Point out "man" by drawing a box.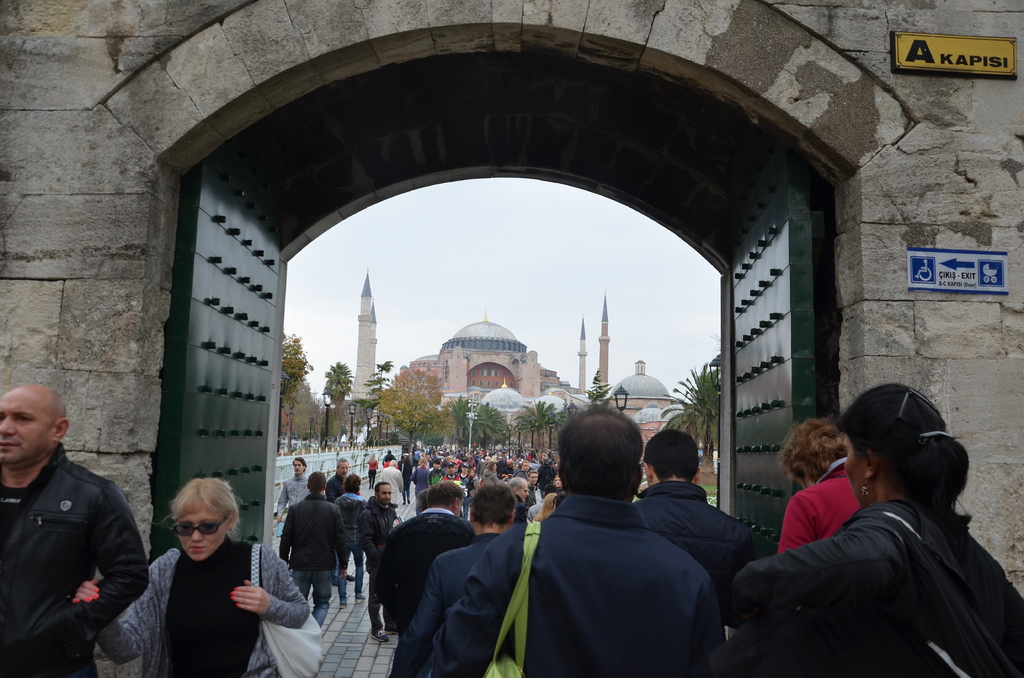
detection(285, 470, 356, 620).
